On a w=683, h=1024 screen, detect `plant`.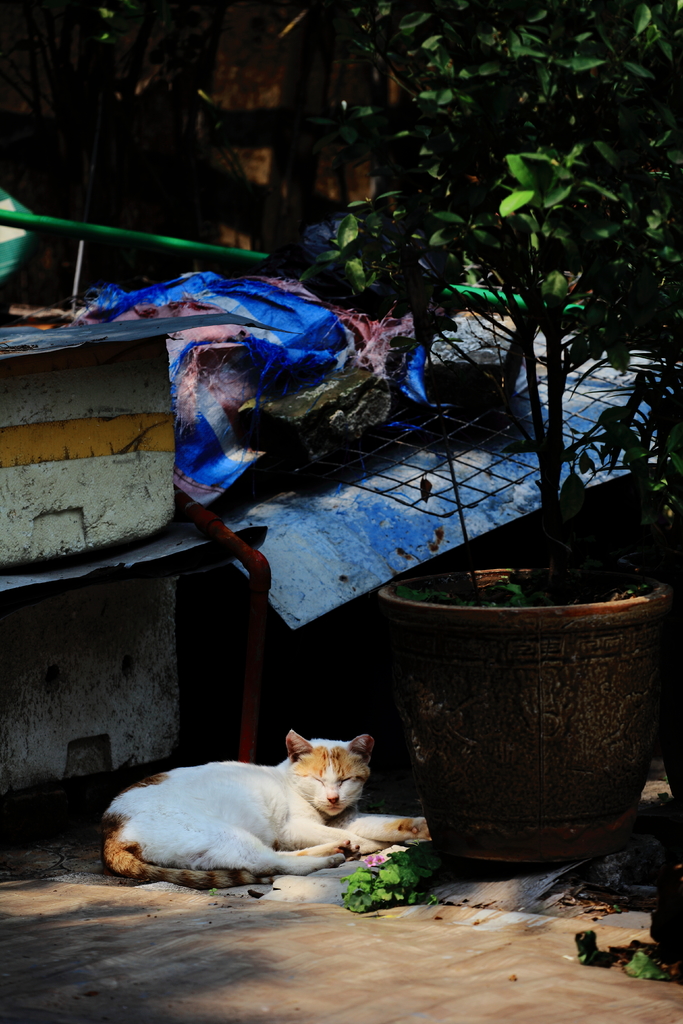
select_region(617, 949, 671, 979).
